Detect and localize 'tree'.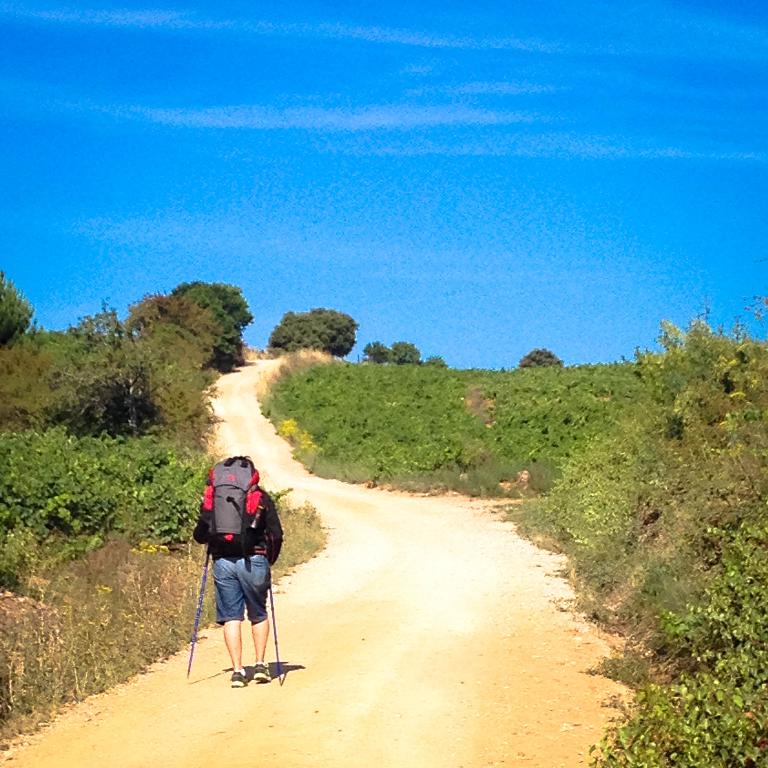
Localized at left=268, top=310, right=361, bottom=360.
